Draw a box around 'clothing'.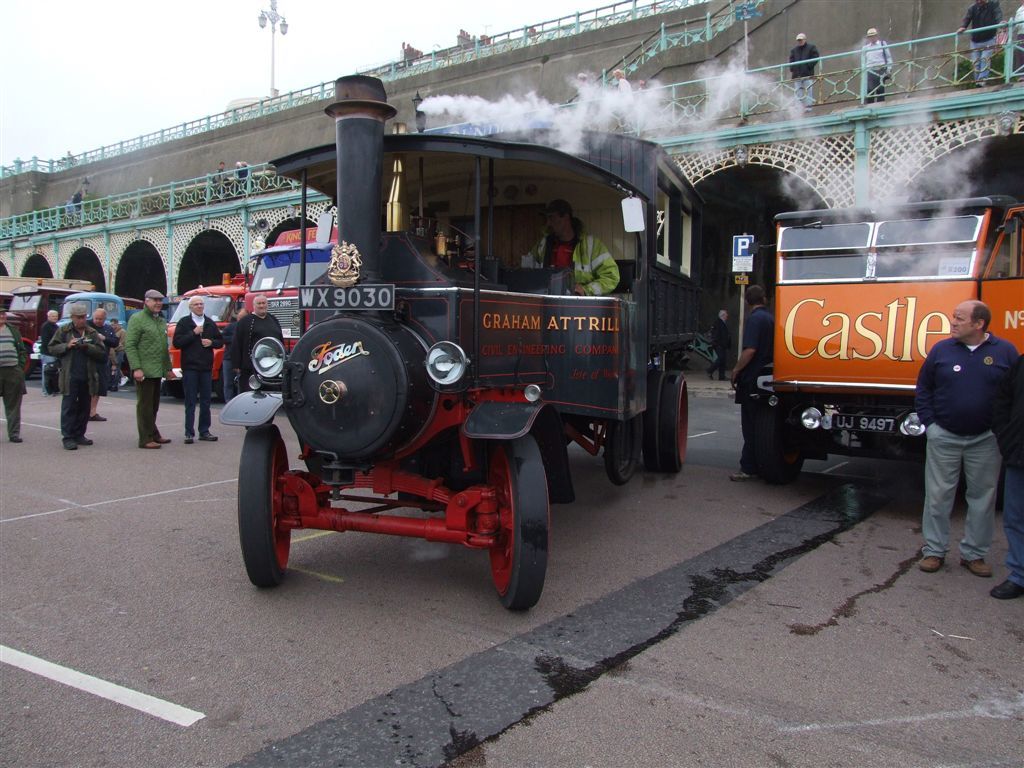
[x1=0, y1=314, x2=28, y2=443].
